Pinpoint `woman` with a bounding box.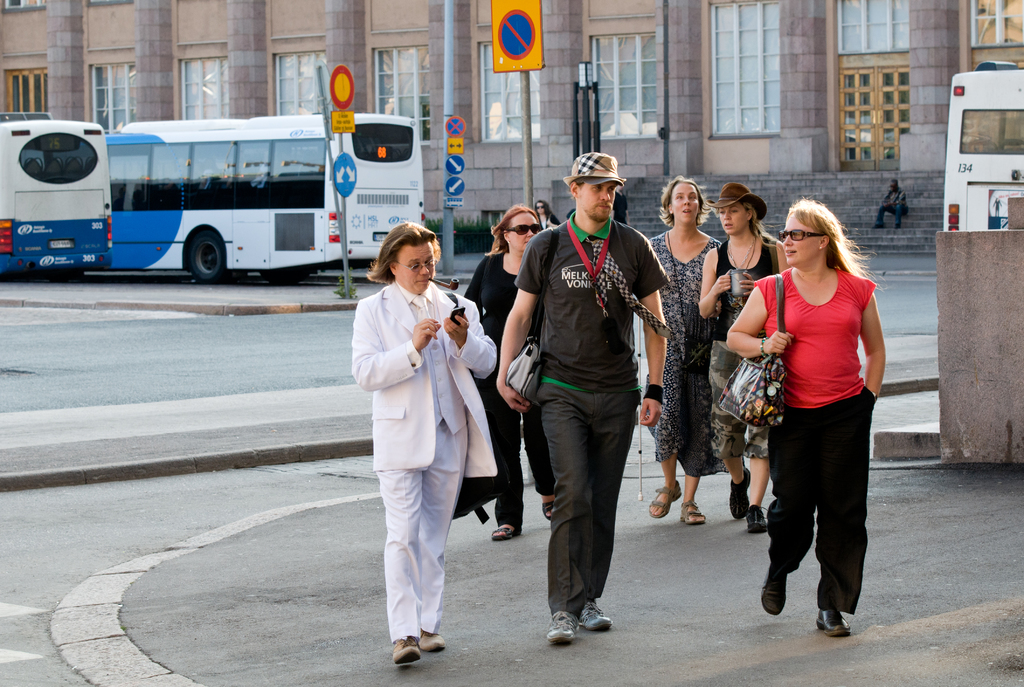
[646, 174, 723, 528].
